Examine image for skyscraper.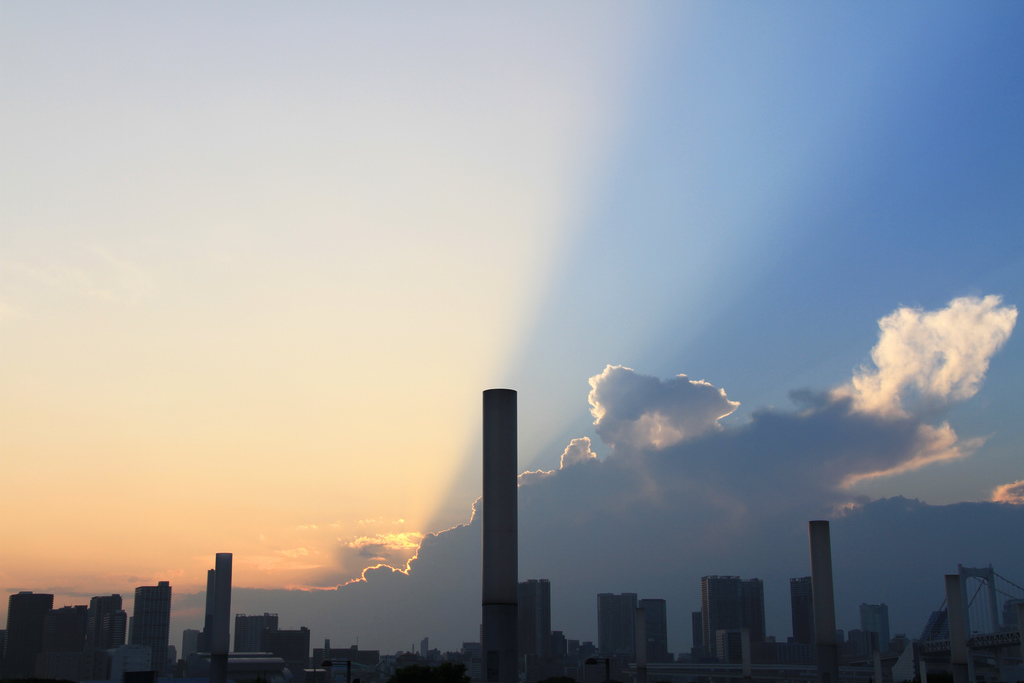
Examination result: [860, 602, 888, 658].
